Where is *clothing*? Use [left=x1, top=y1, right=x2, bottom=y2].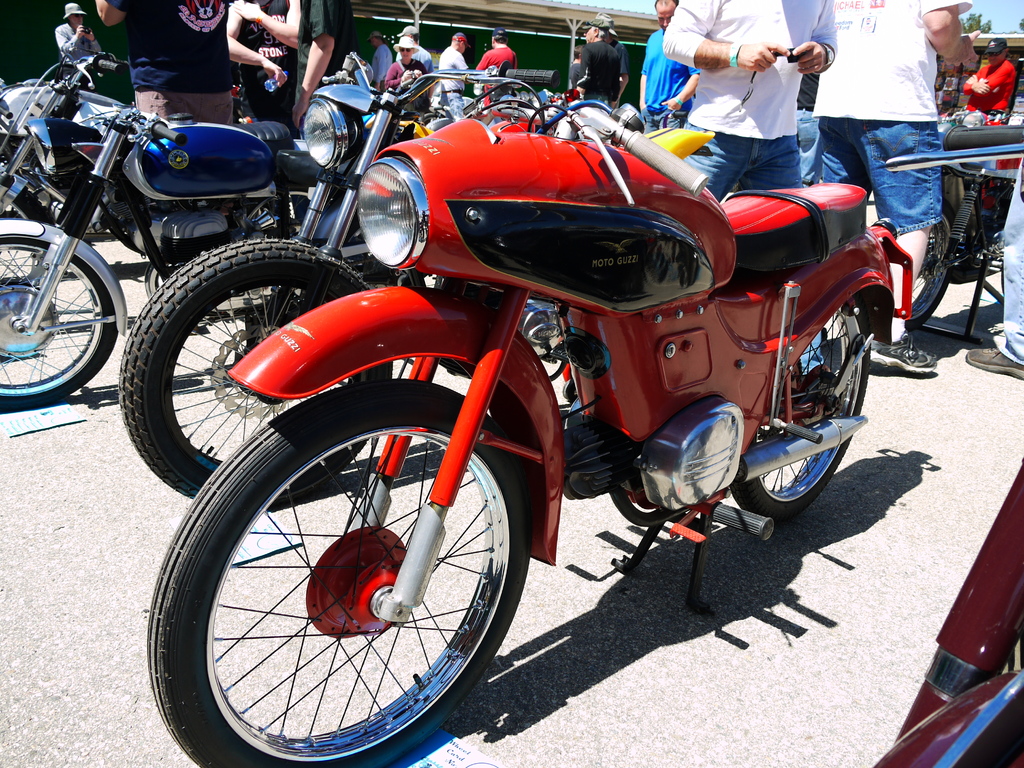
[left=297, top=0, right=354, bottom=95].
